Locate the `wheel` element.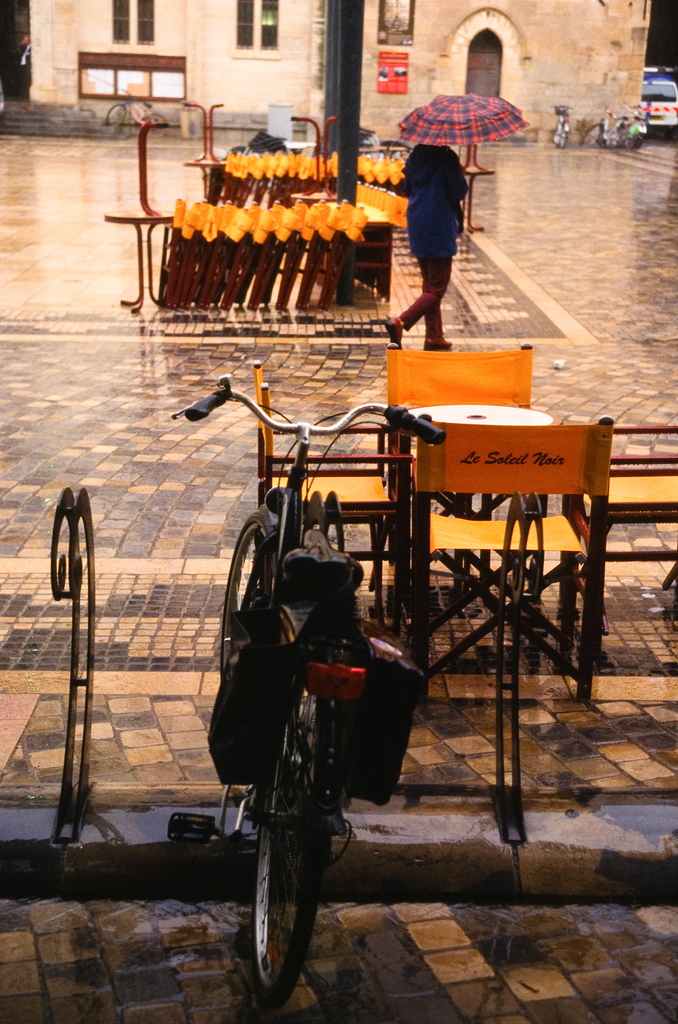
Element bbox: select_region(216, 510, 271, 683).
